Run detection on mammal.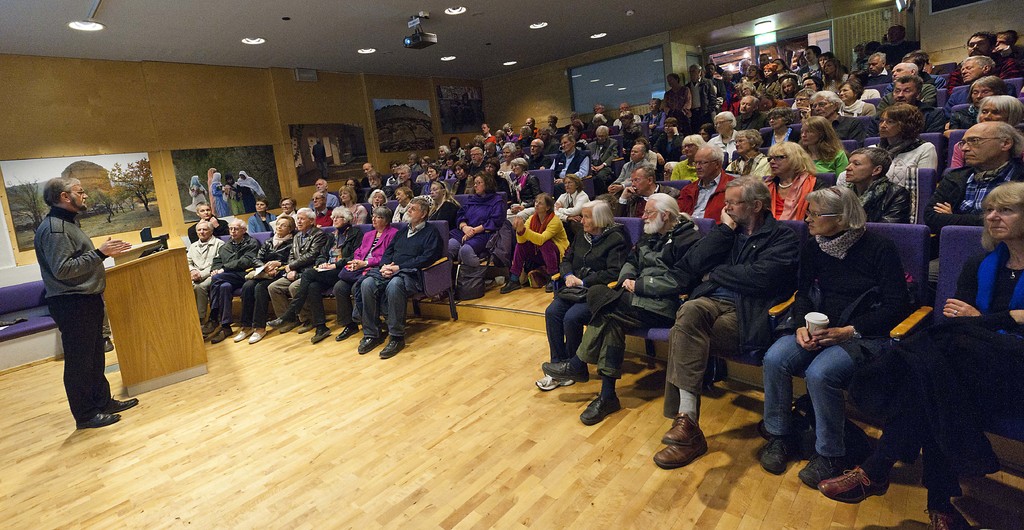
Result: crop(264, 209, 325, 333).
